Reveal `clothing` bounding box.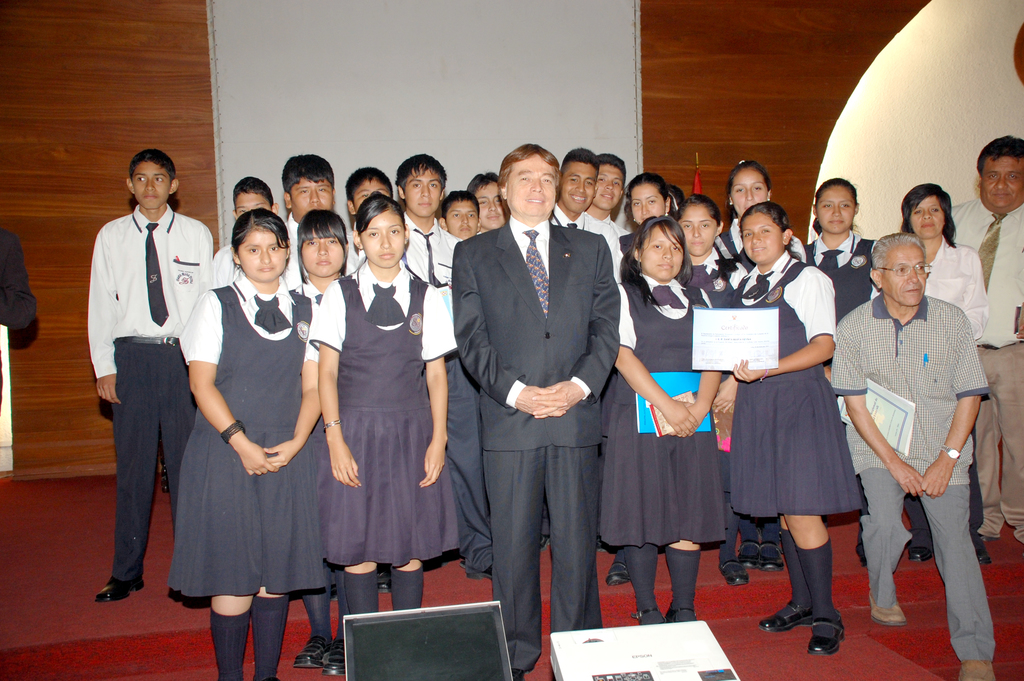
Revealed: pyautogui.locateOnScreen(80, 136, 211, 616).
